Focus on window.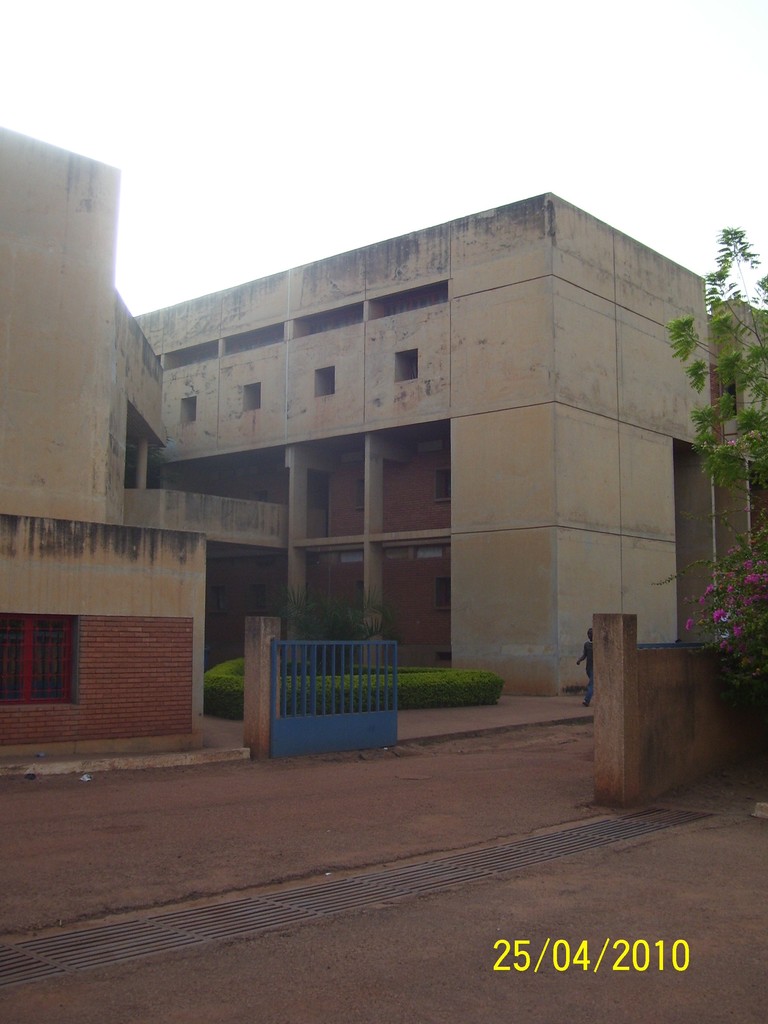
Focused at rect(310, 364, 336, 398).
